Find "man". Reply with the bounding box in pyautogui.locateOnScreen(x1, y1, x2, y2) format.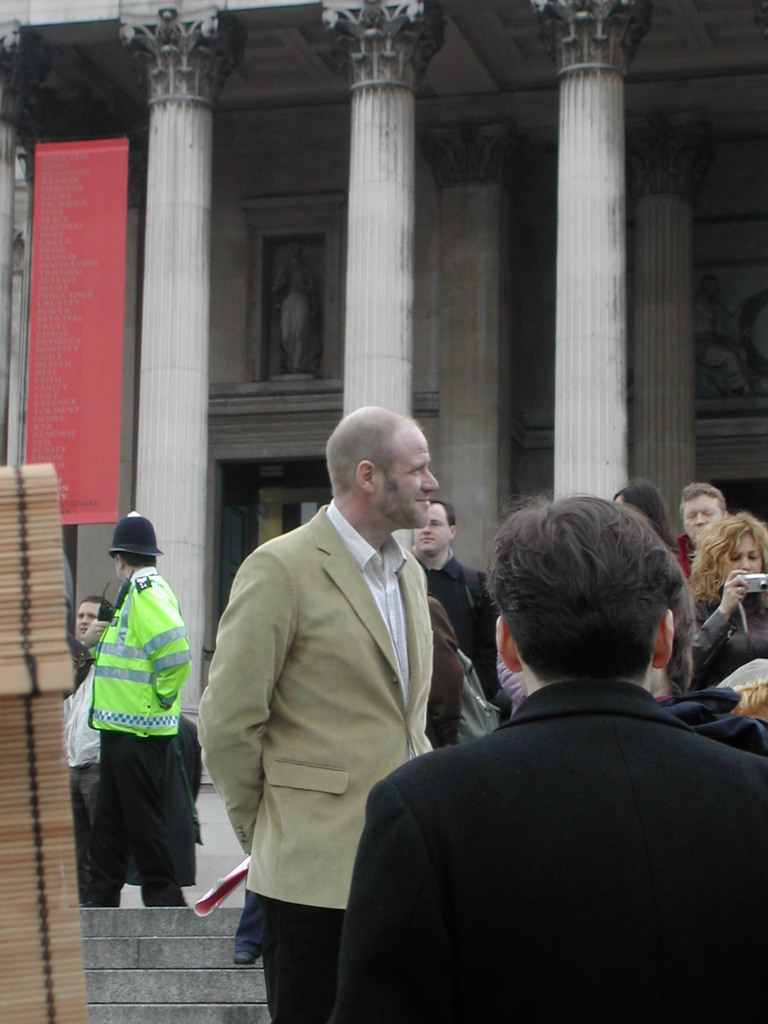
pyautogui.locateOnScreen(328, 493, 767, 1023).
